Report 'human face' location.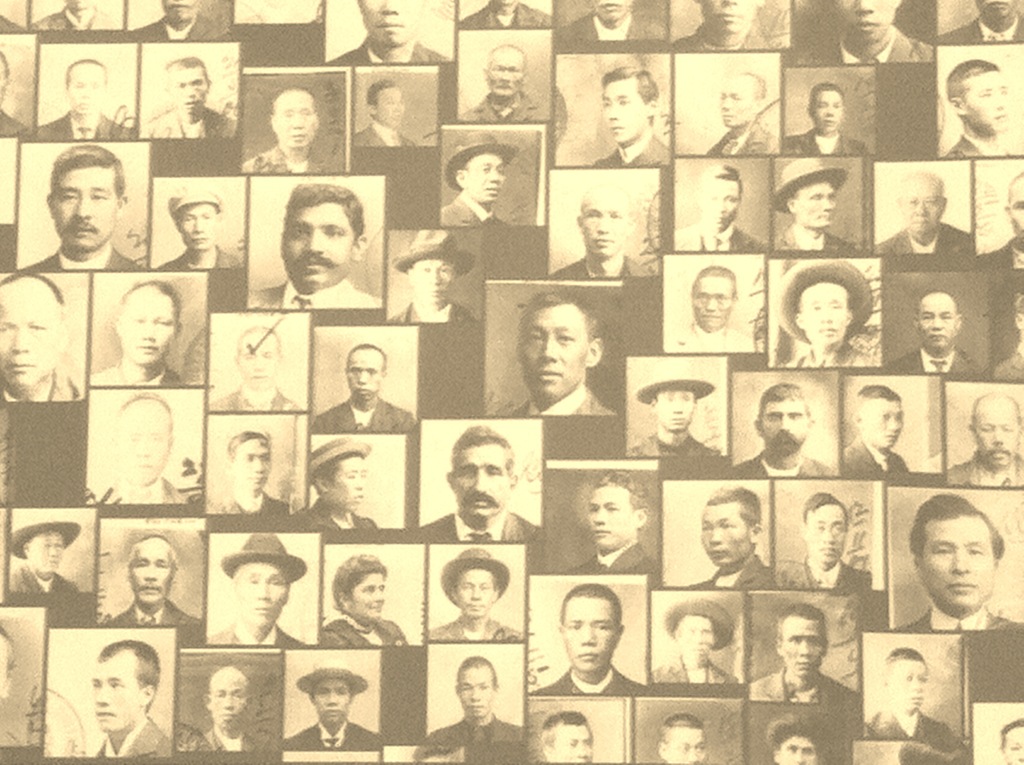
Report: locate(698, 173, 737, 228).
